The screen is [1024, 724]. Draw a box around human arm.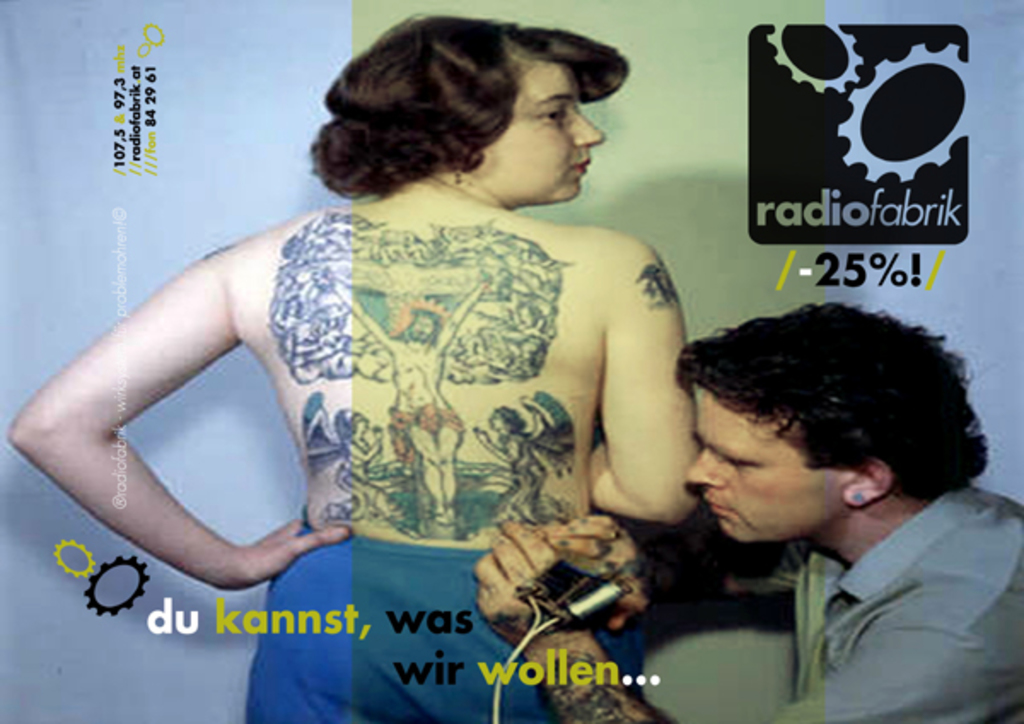
crop(527, 512, 835, 625).
